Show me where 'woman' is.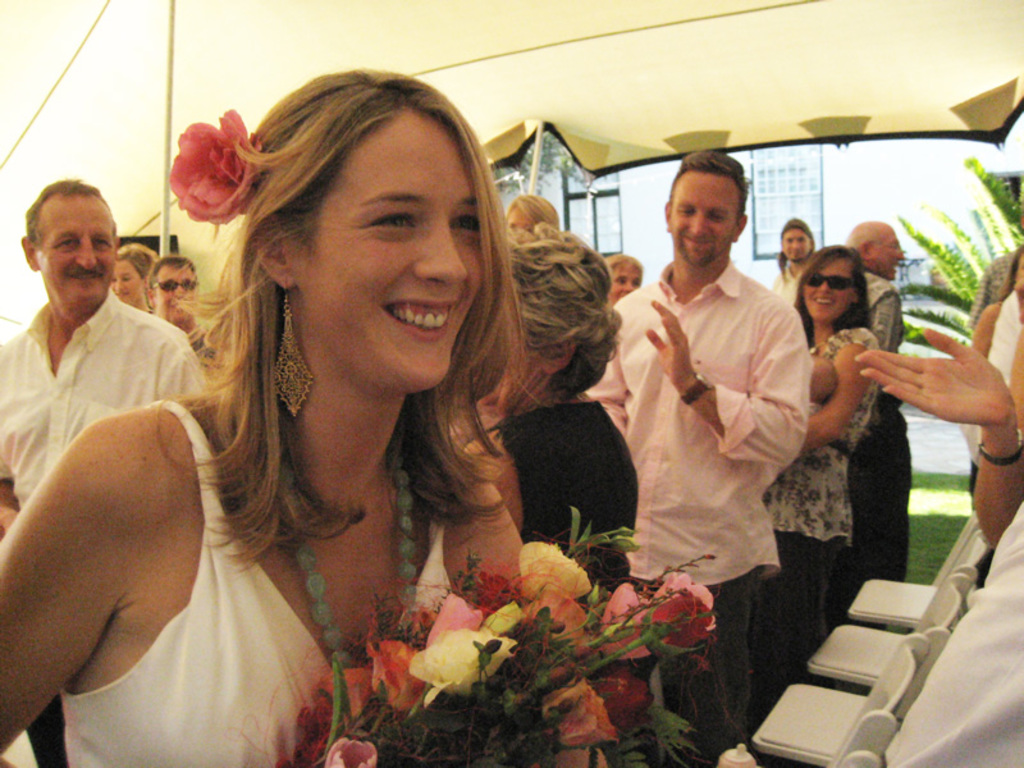
'woman' is at <bbox>109, 237, 163, 314</bbox>.
